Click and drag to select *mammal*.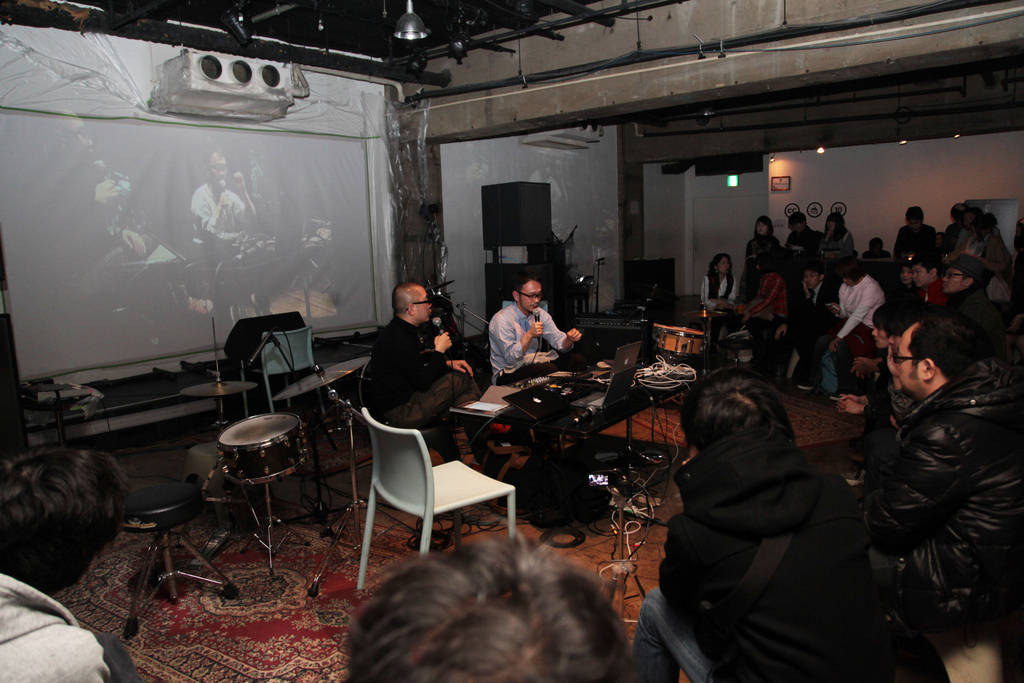
Selection: (748, 217, 776, 258).
